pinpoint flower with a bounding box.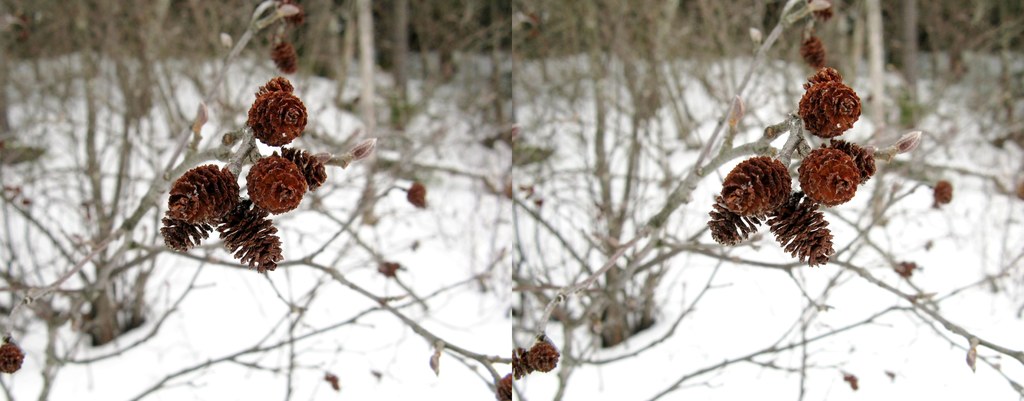
(x1=801, y1=146, x2=860, y2=207).
